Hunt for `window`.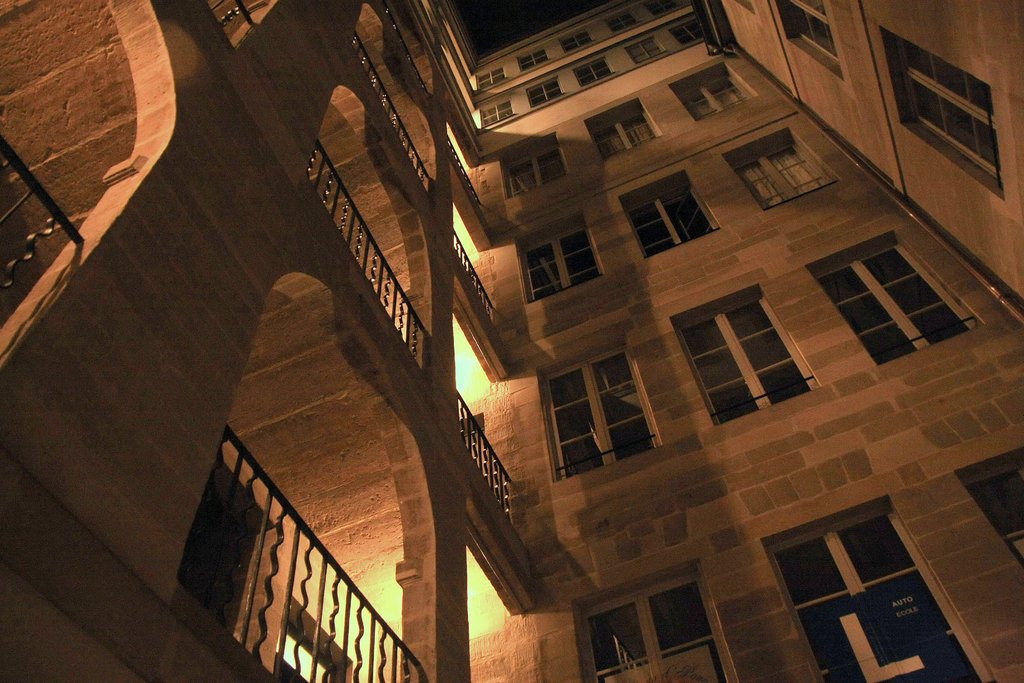
Hunted down at {"x1": 628, "y1": 38, "x2": 662, "y2": 65}.
